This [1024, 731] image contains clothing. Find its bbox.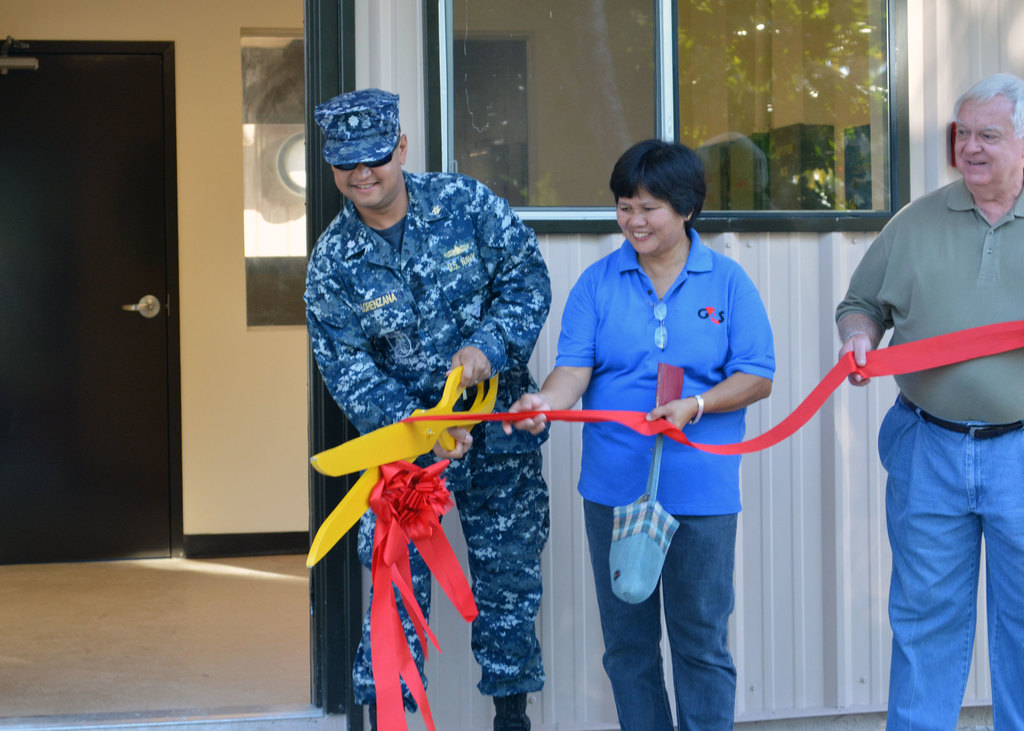
locate(851, 106, 1011, 717).
